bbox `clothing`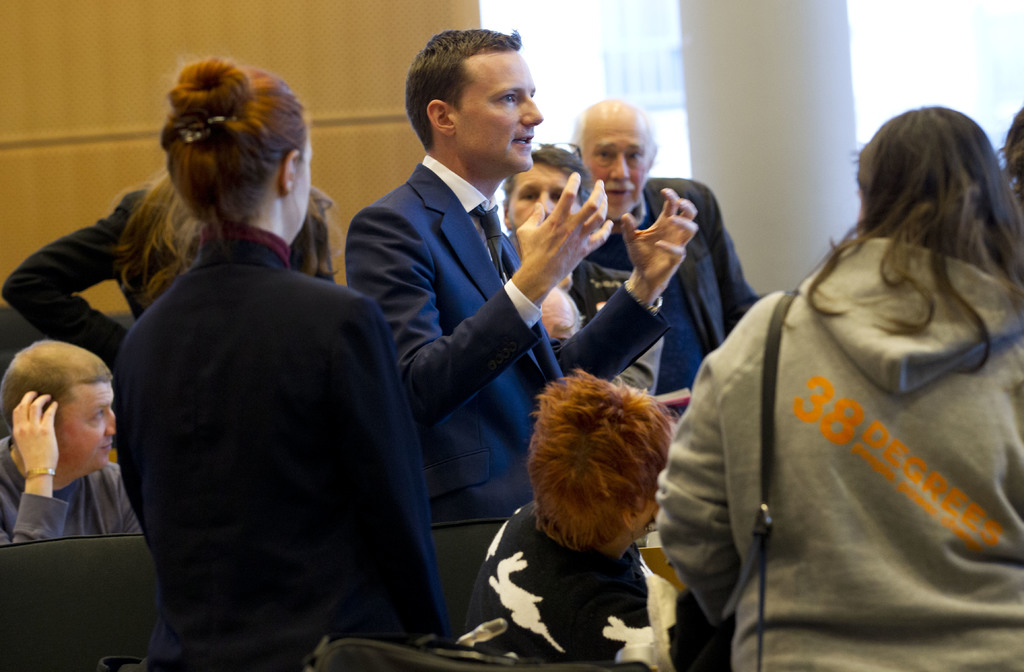
<box>0,435,149,548</box>
